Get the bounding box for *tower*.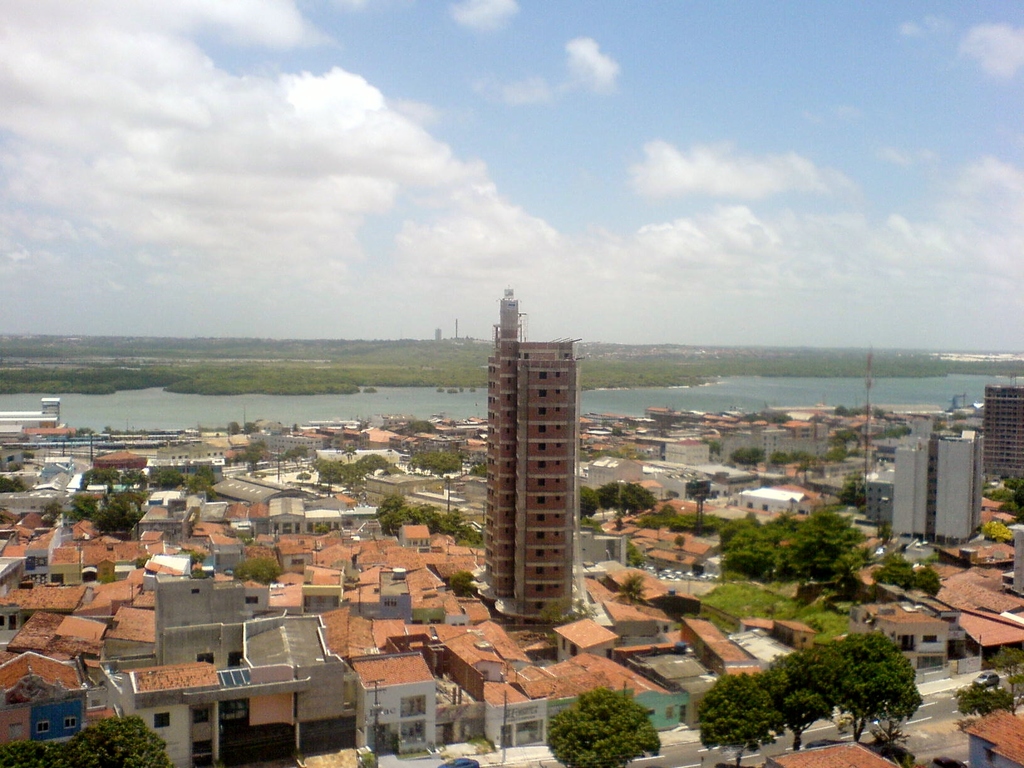
select_region(990, 389, 1023, 471).
